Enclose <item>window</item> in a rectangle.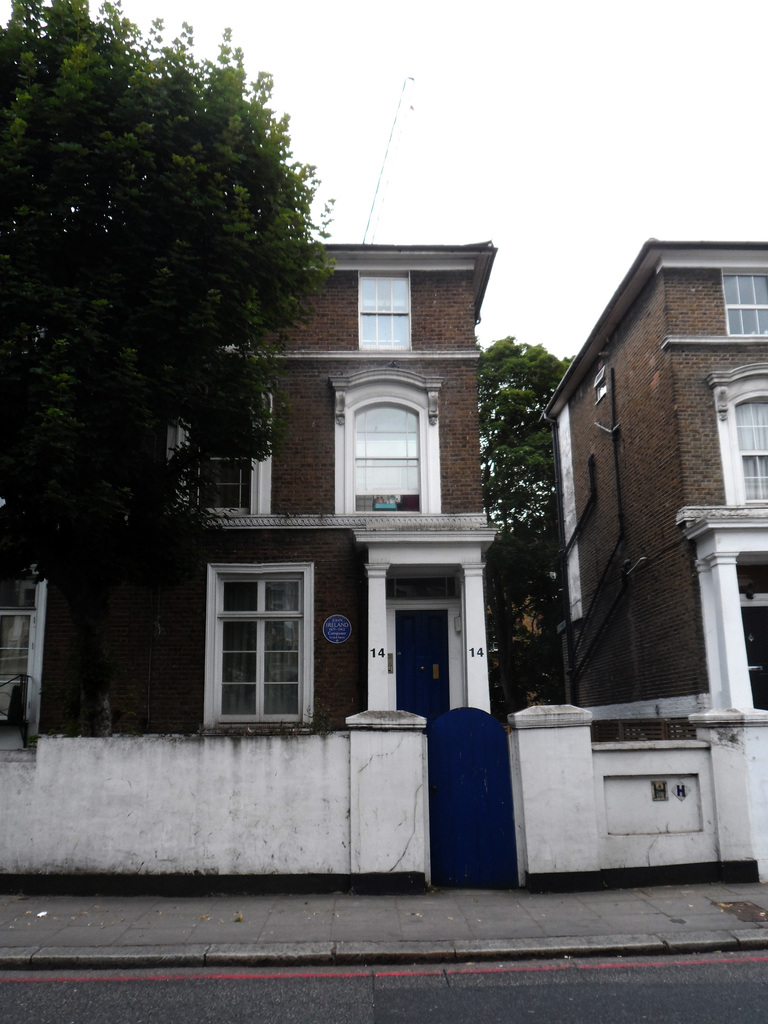
pyautogui.locateOnScreen(355, 397, 427, 508).
